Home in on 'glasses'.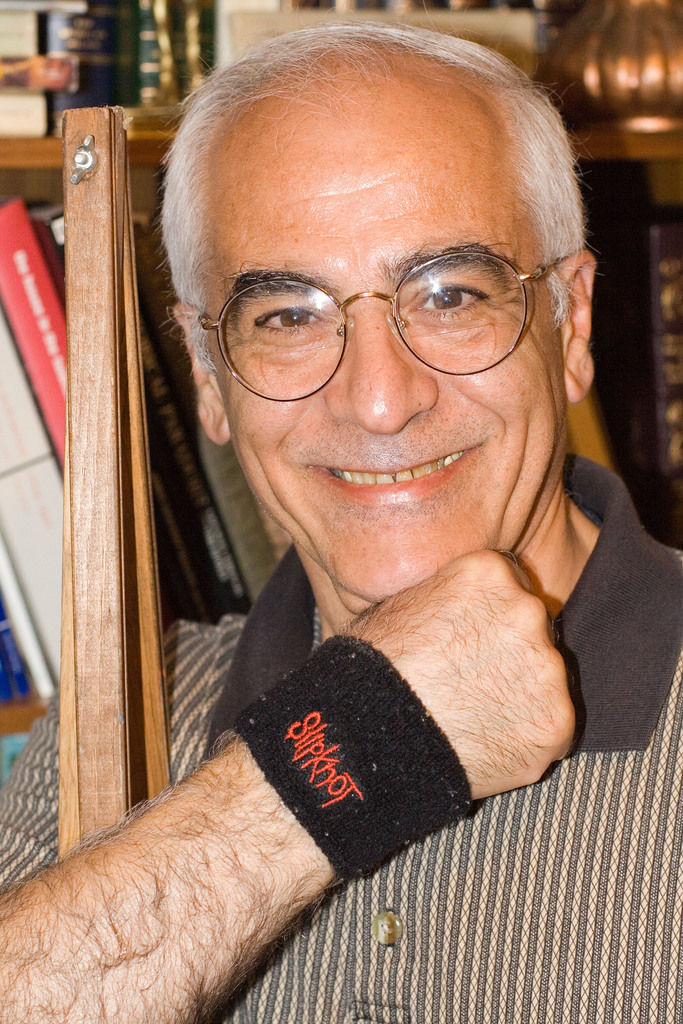
Homed in at 174,226,569,378.
